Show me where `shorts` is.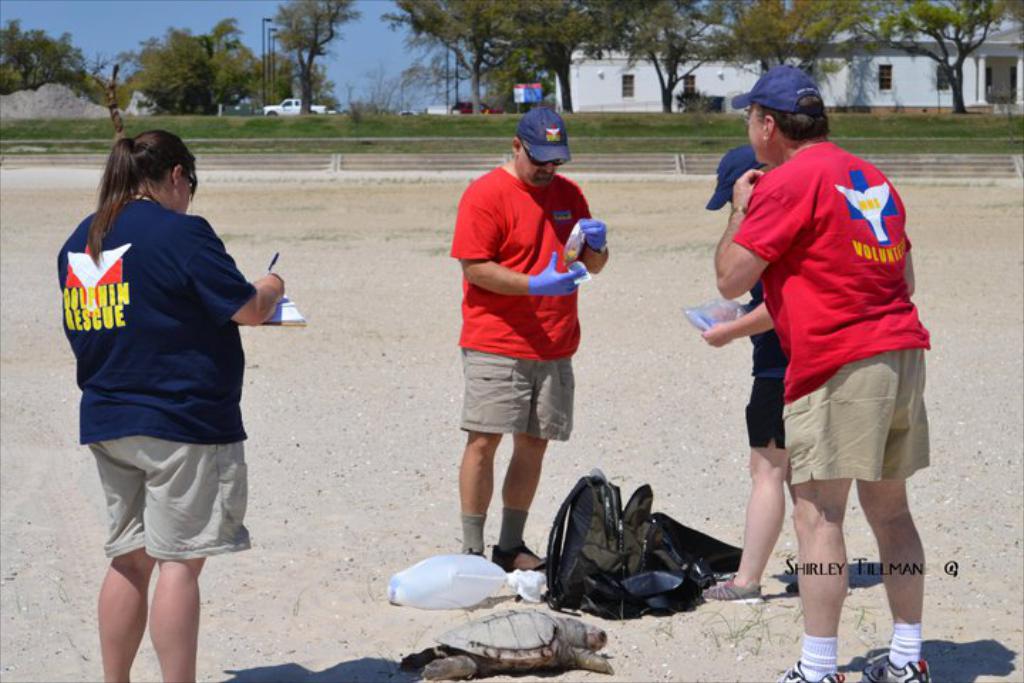
`shorts` is at select_region(71, 444, 242, 568).
